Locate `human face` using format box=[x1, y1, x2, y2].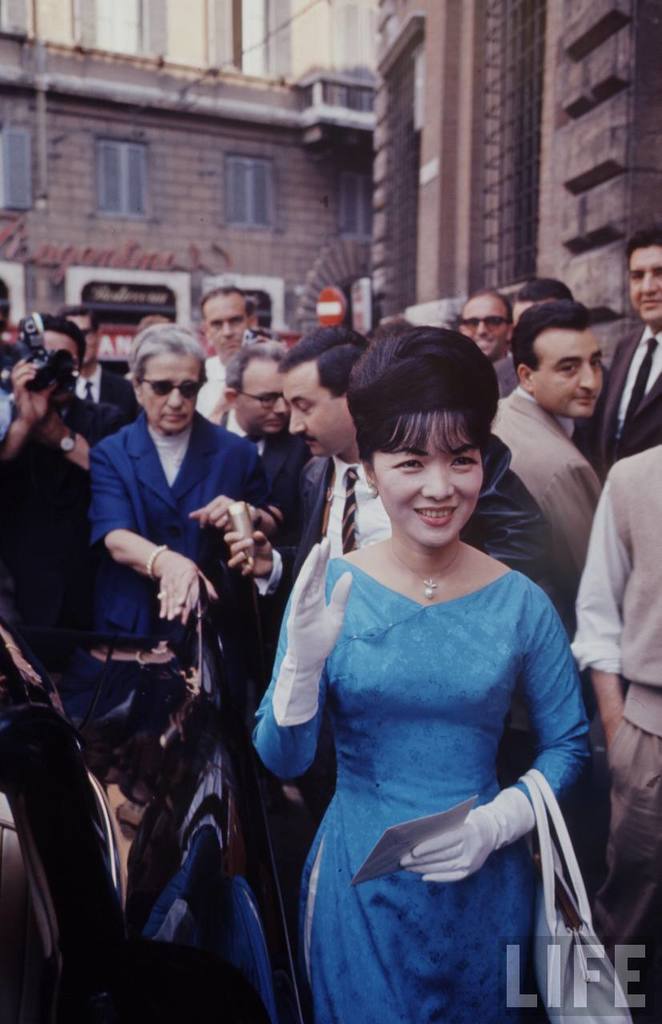
box=[516, 299, 543, 326].
